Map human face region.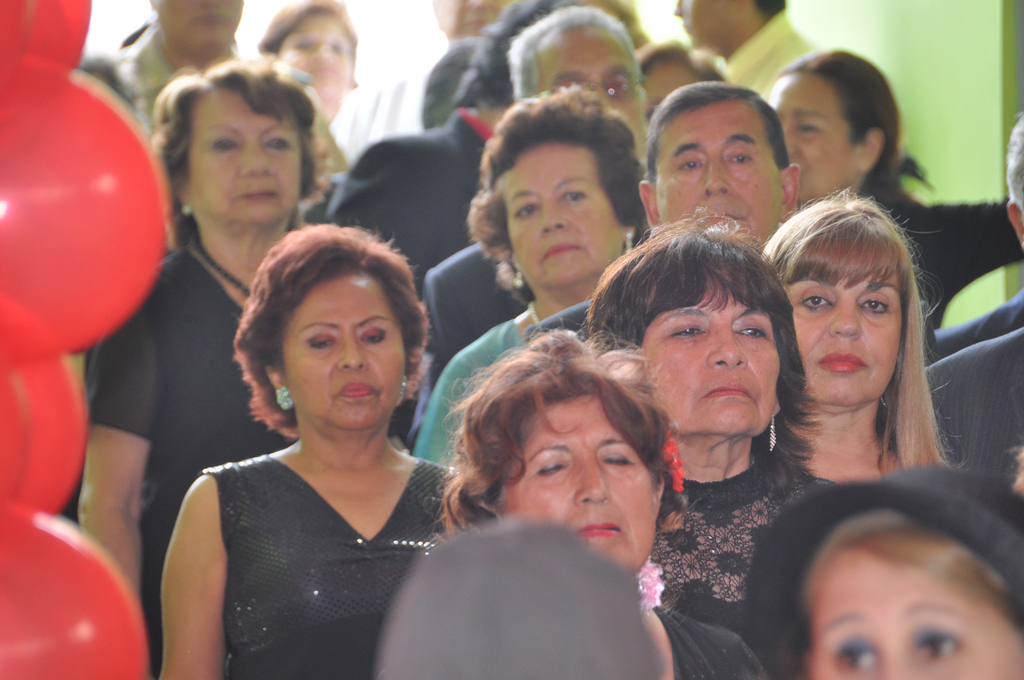
Mapped to 782/276/902/409.
